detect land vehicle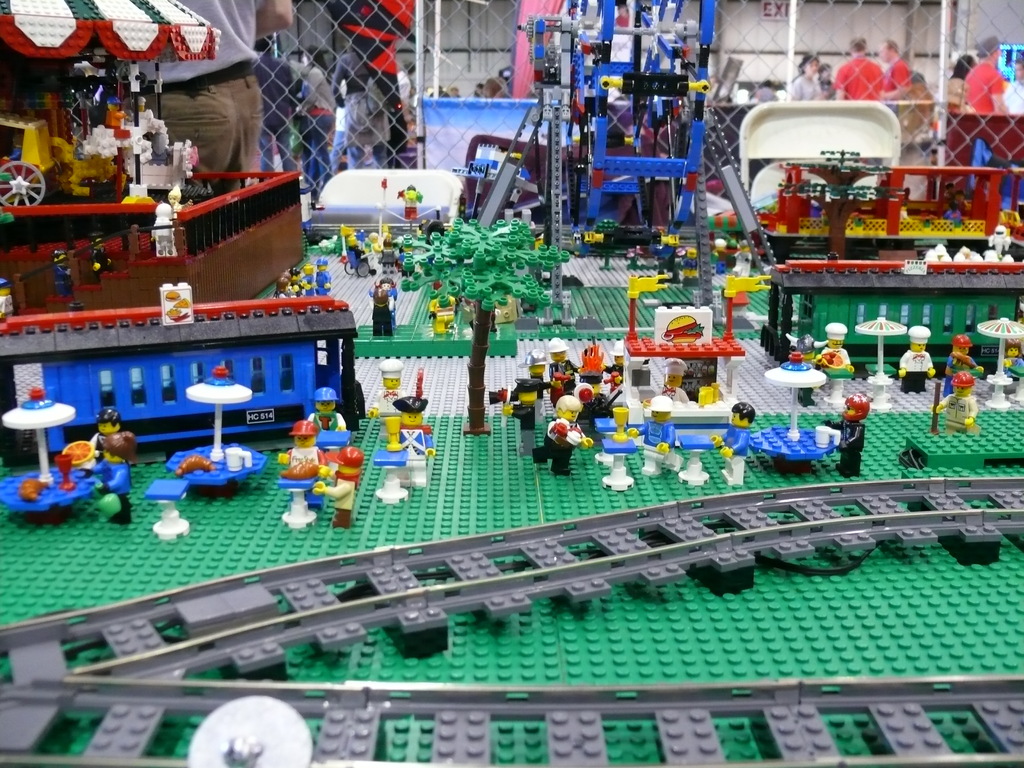
l=0, t=276, r=361, b=452
